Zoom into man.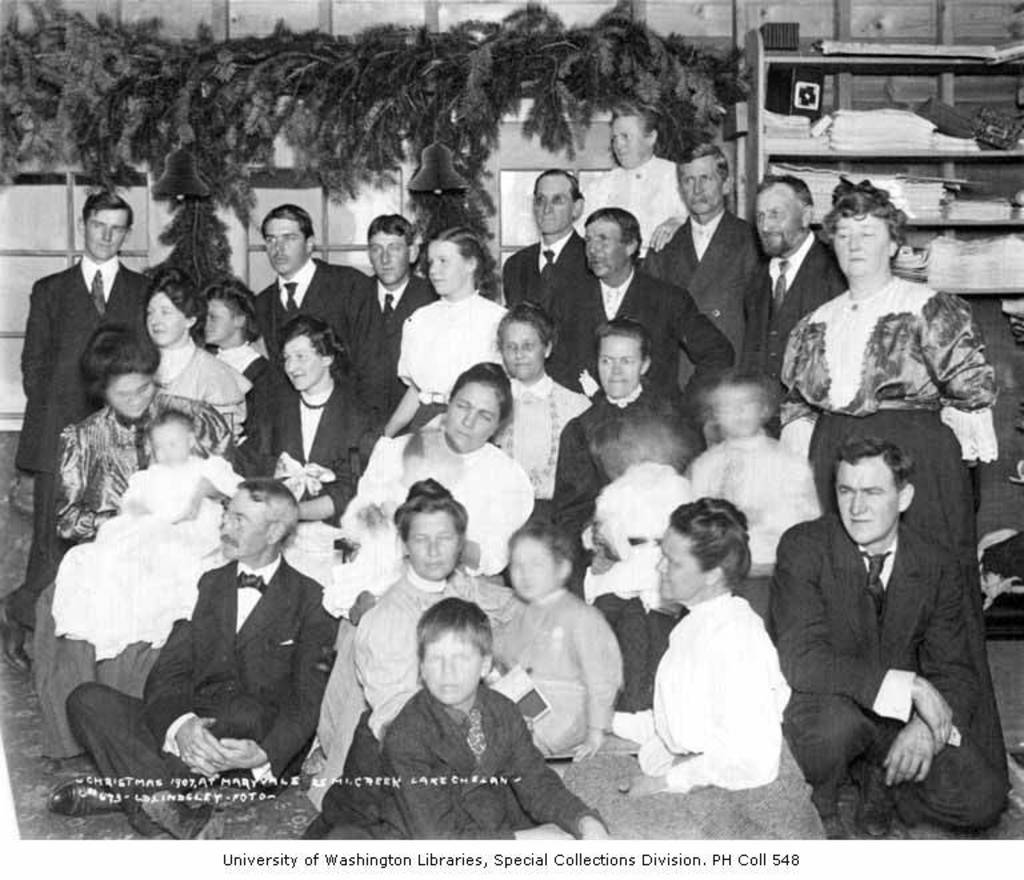
Zoom target: rect(255, 193, 391, 417).
